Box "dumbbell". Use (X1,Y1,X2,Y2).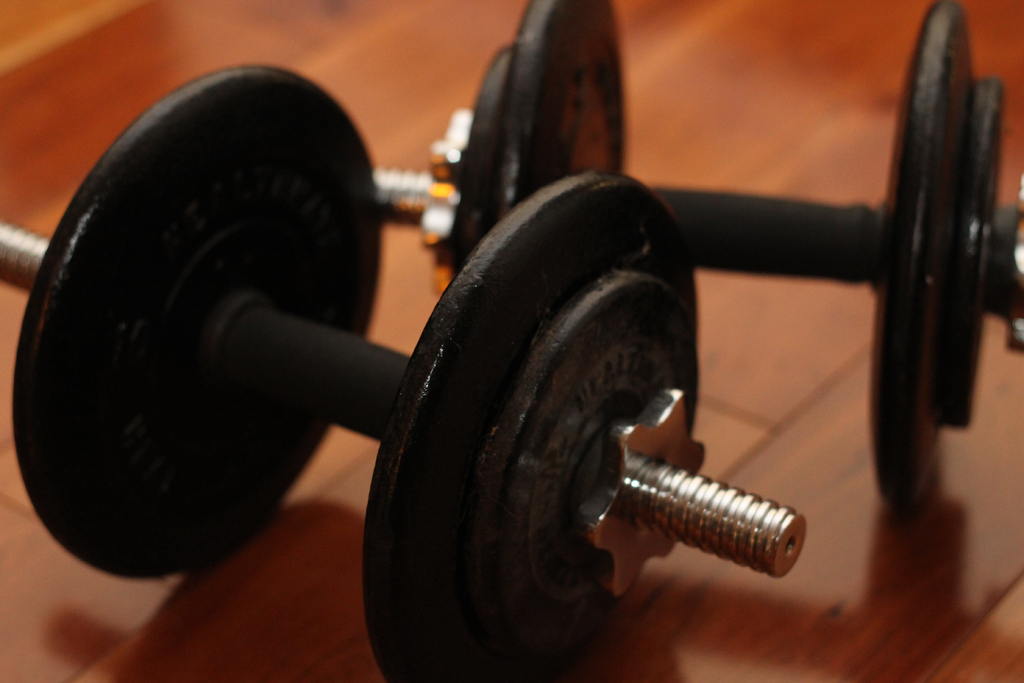
(372,0,1023,509).
